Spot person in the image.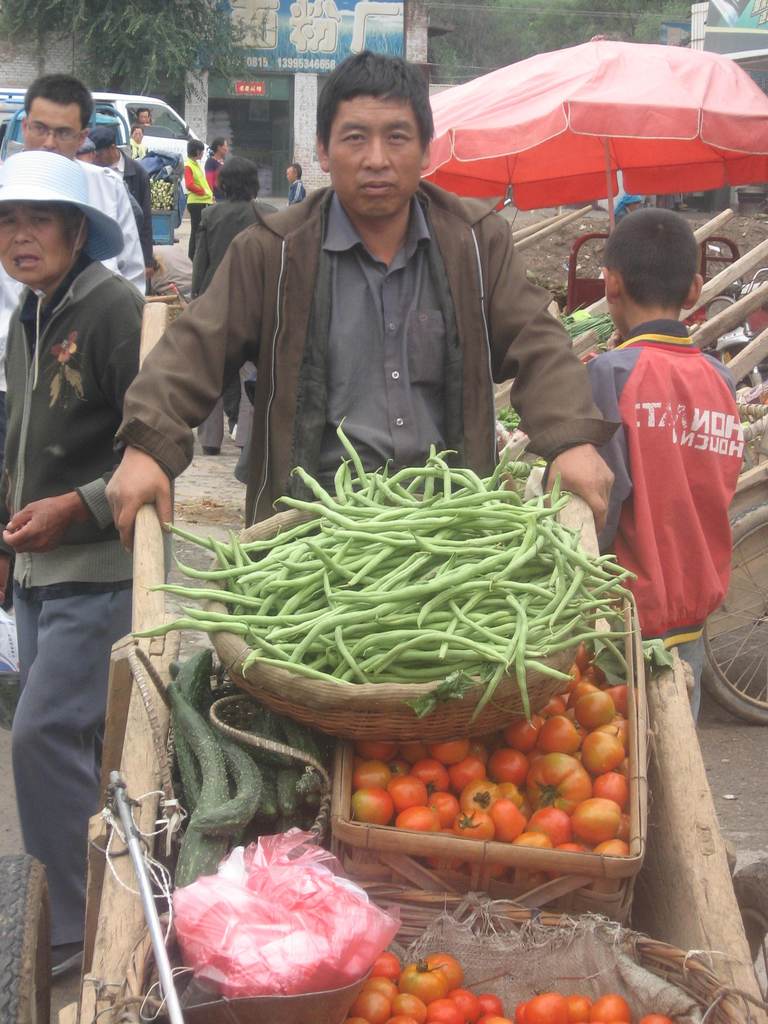
person found at l=0, t=77, r=149, b=595.
